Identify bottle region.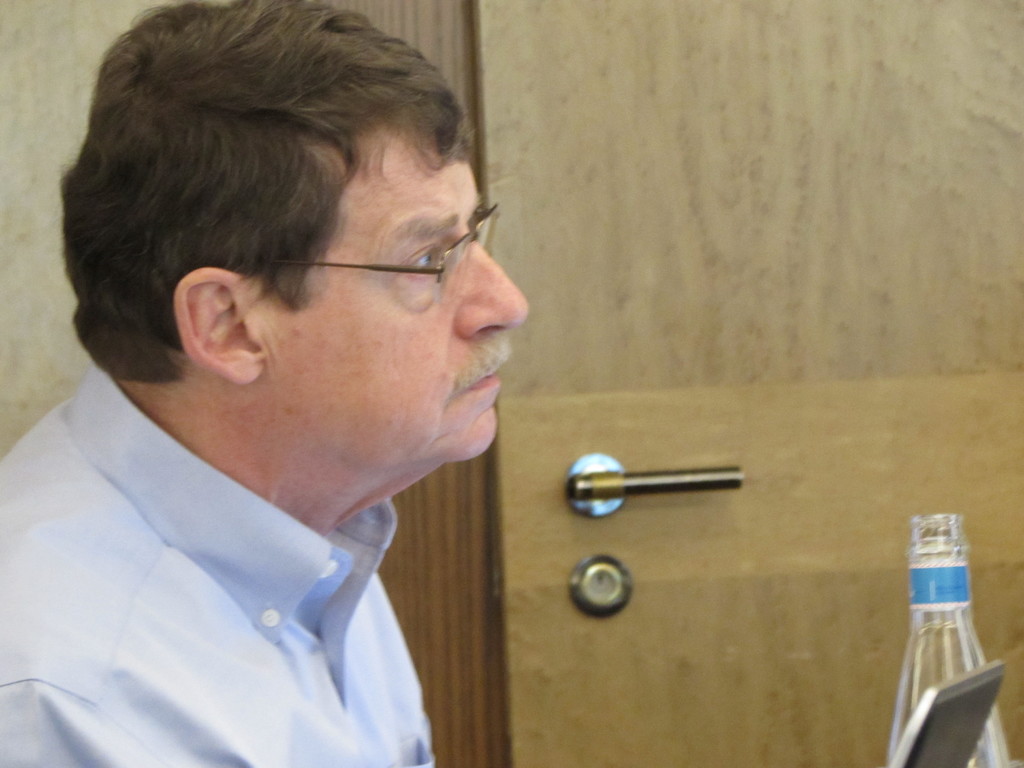
Region: bbox=[893, 524, 1000, 765].
